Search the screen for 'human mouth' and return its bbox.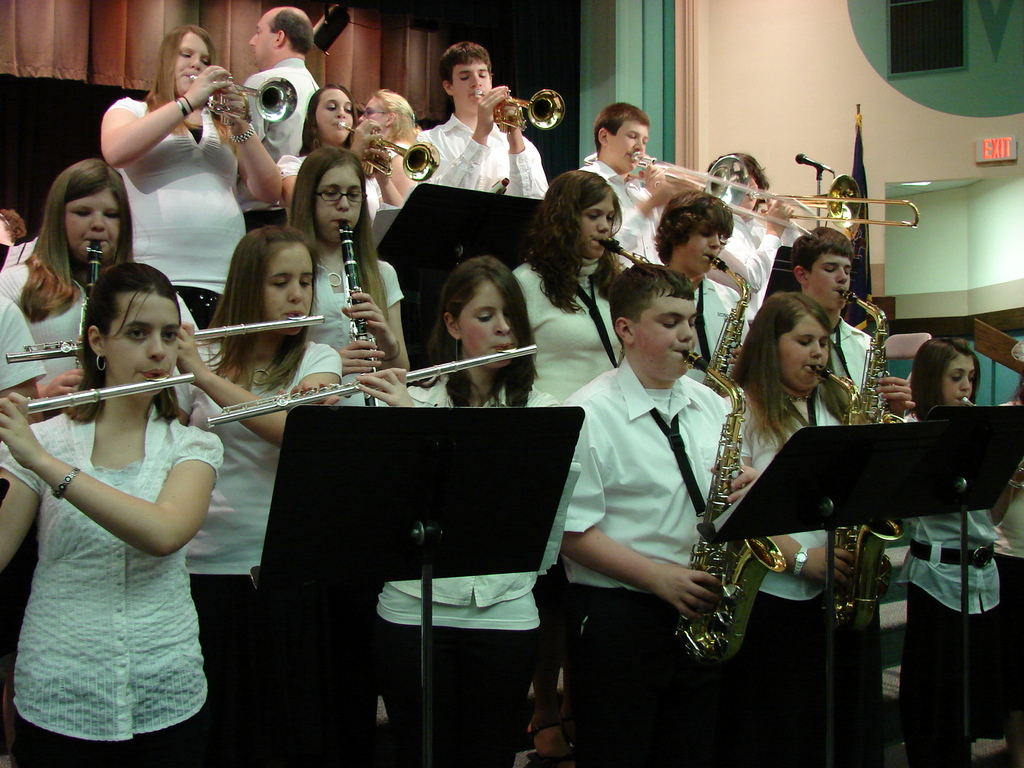
Found: [left=141, top=366, right=169, bottom=382].
